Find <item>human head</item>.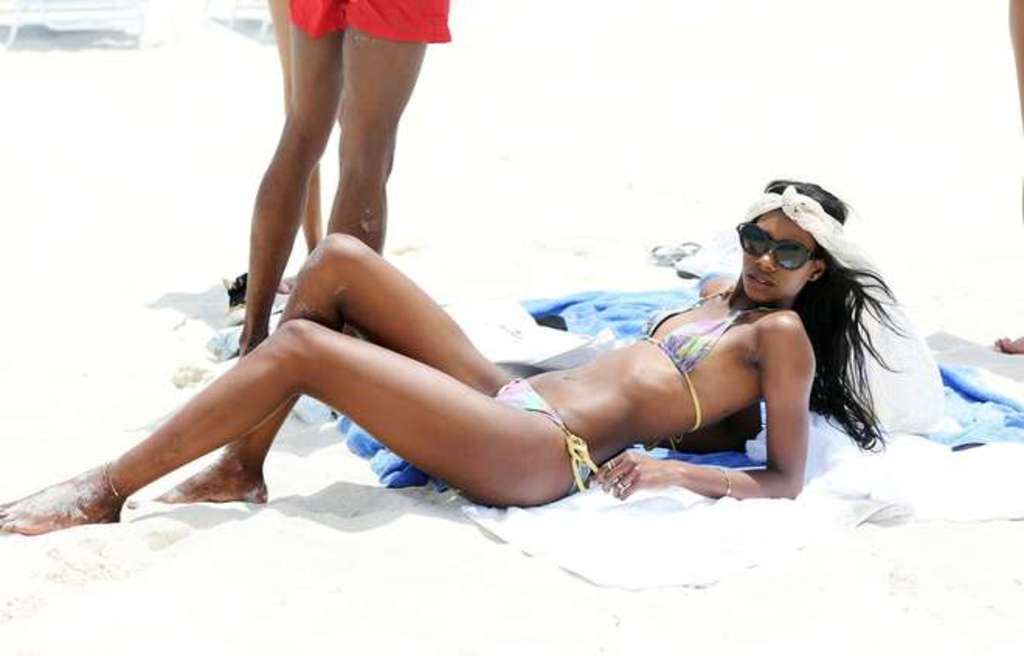
[left=729, top=188, right=849, bottom=302].
